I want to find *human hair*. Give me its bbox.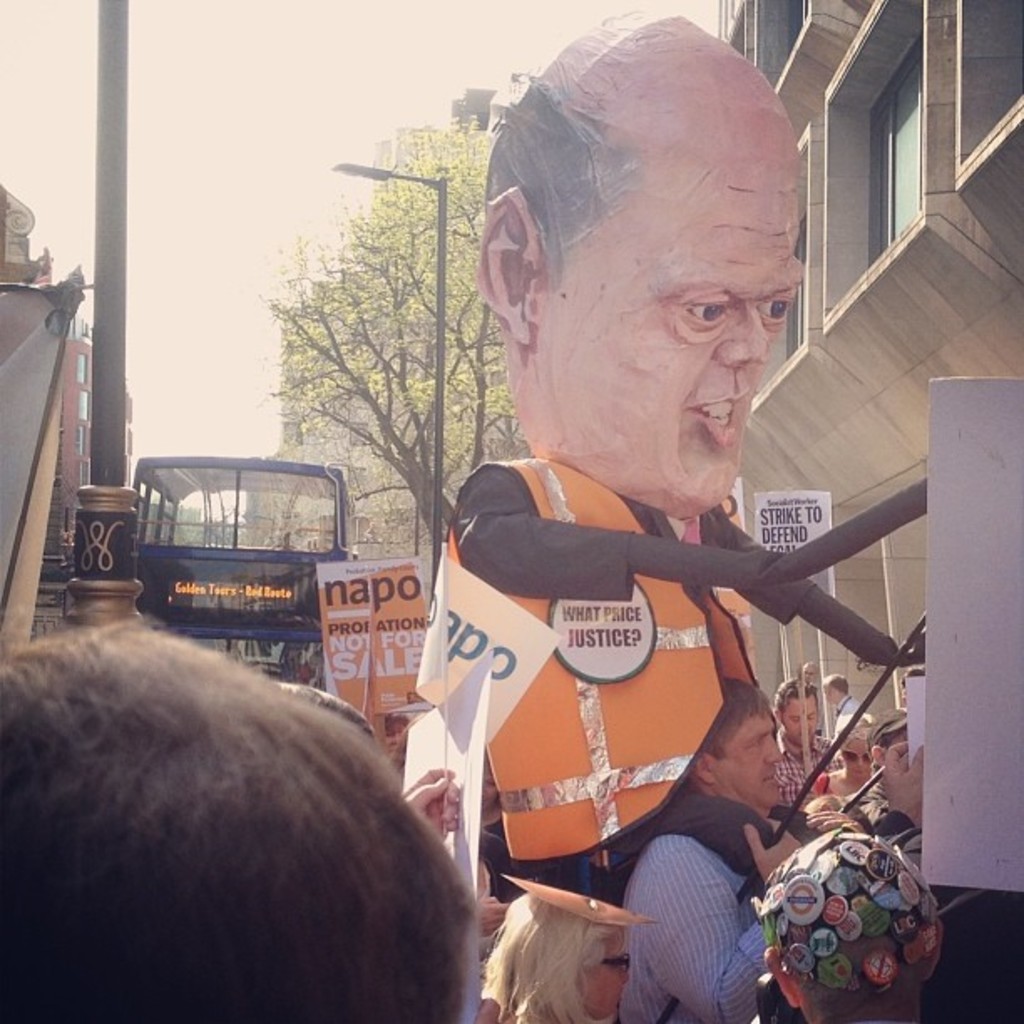
crop(475, 77, 639, 293).
